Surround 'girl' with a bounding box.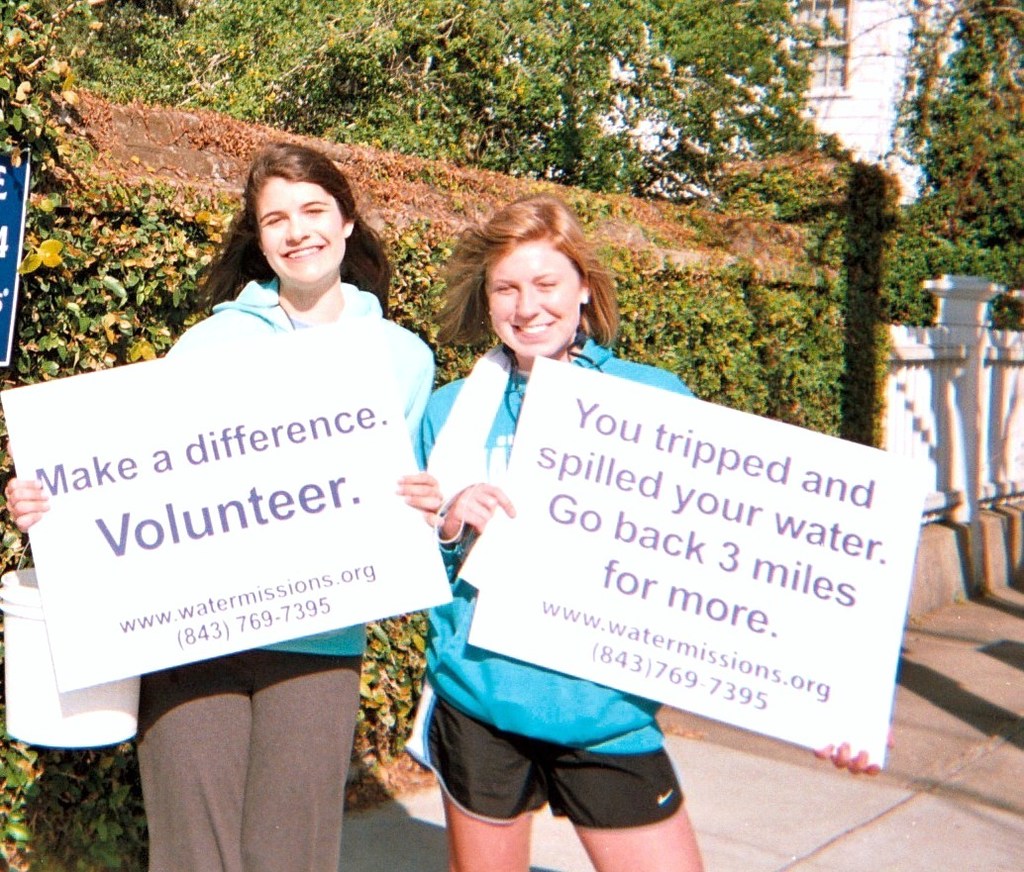
(left=6, top=145, right=442, bottom=871).
